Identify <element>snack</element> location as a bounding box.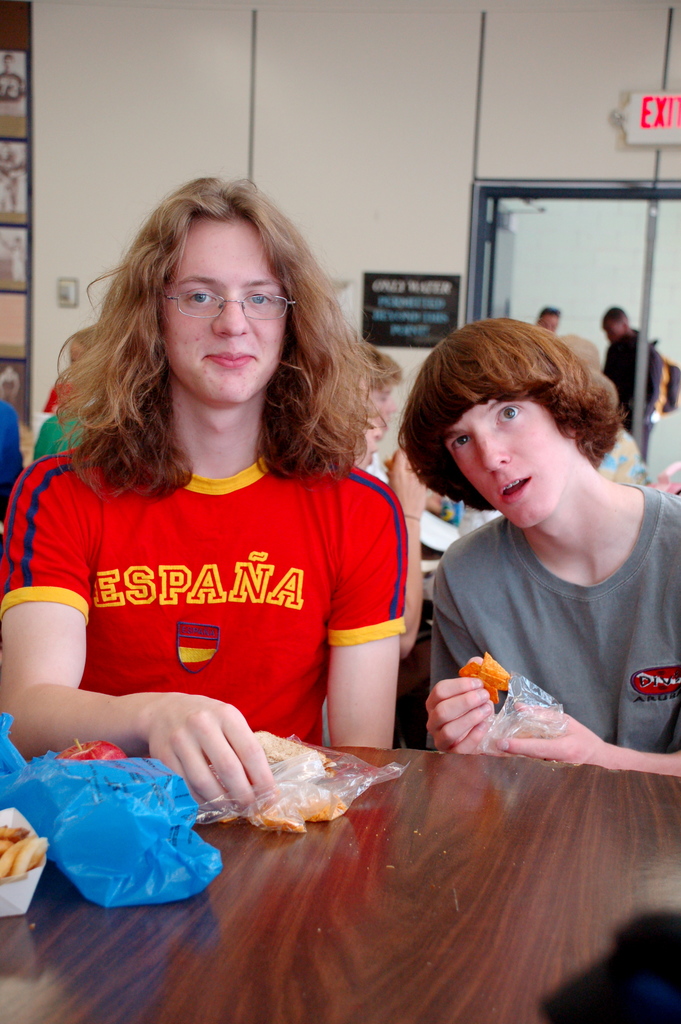
(454,646,516,709).
